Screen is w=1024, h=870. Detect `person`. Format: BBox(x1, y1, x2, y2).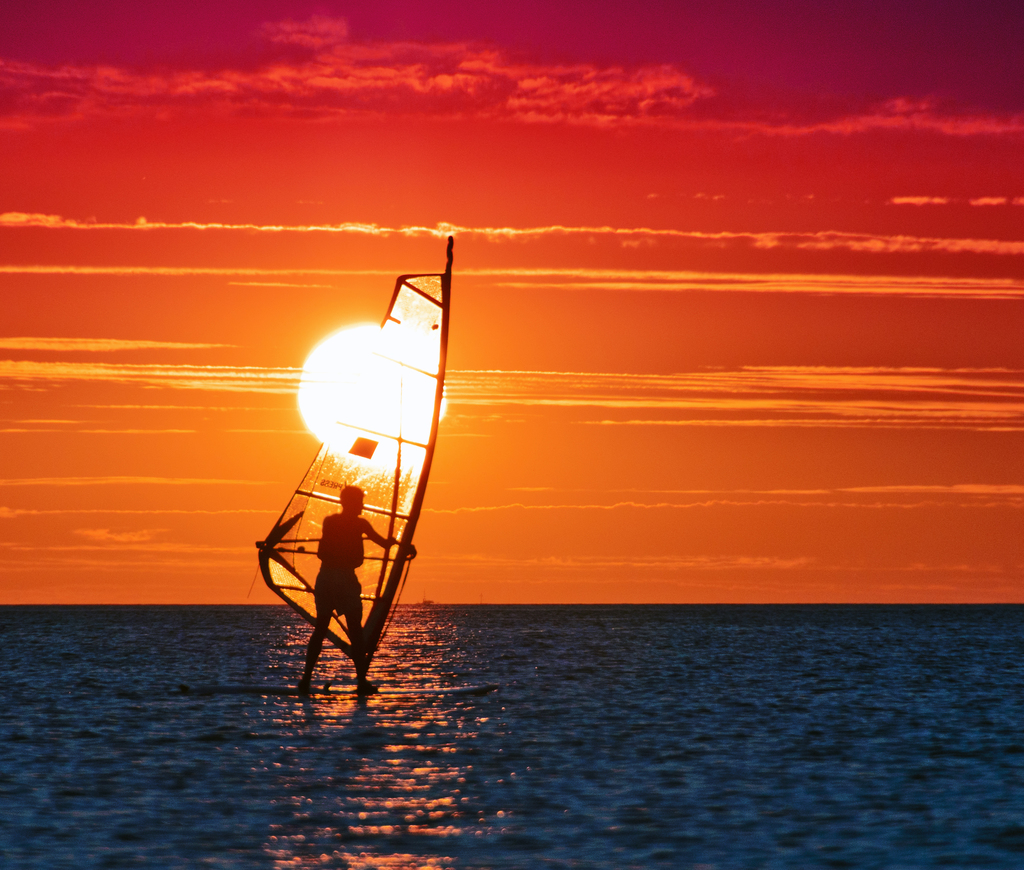
BBox(293, 480, 399, 691).
